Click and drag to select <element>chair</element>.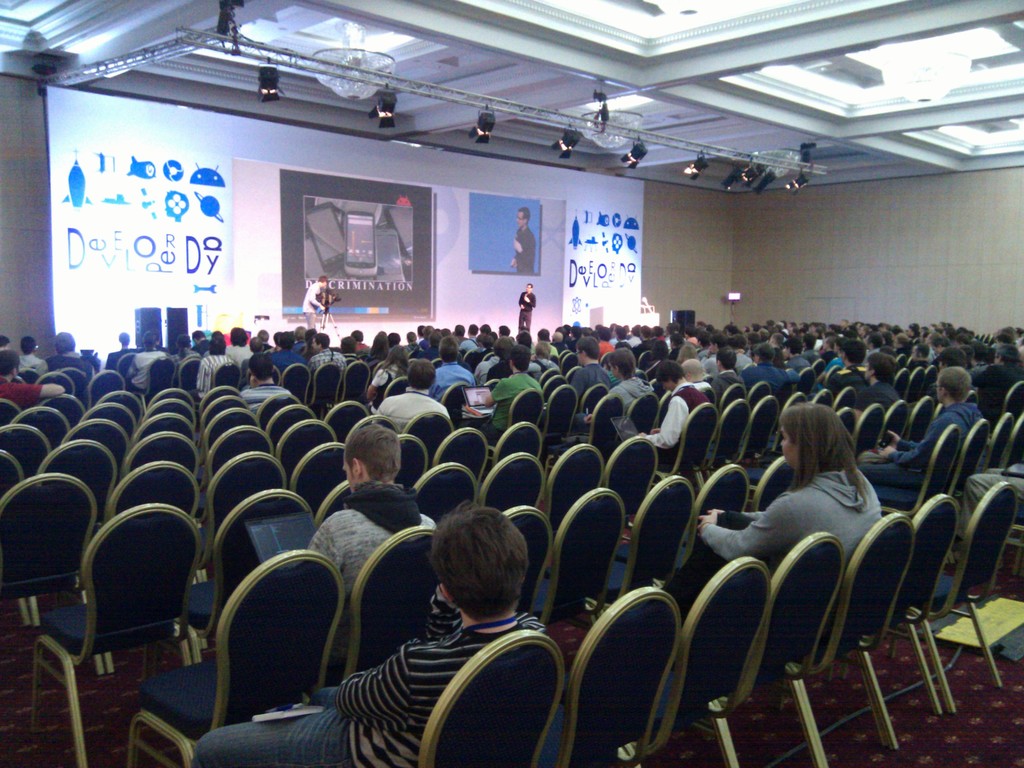
Selection: [980, 410, 1010, 474].
